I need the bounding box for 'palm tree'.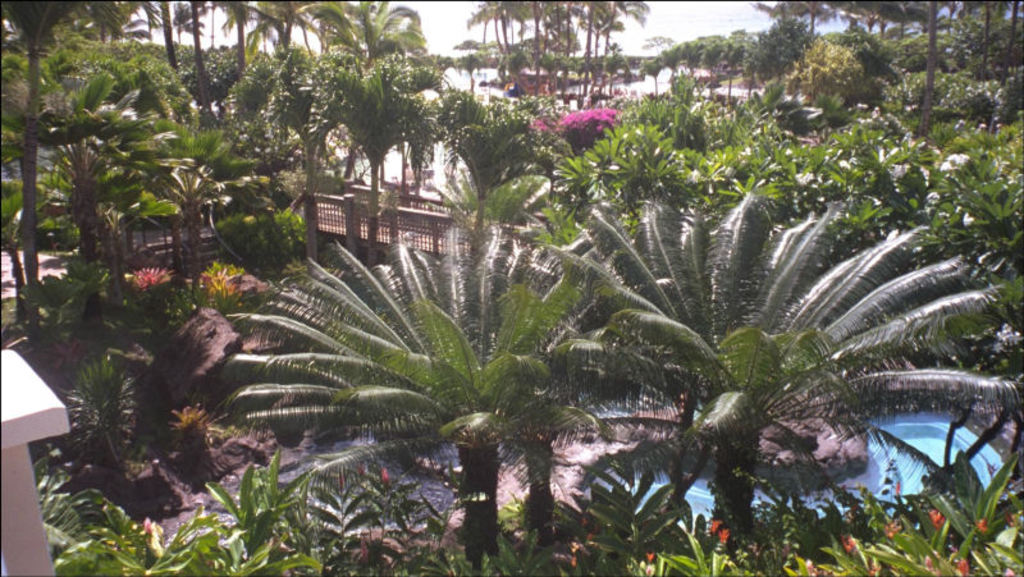
Here it is: Rect(914, 43, 996, 116).
